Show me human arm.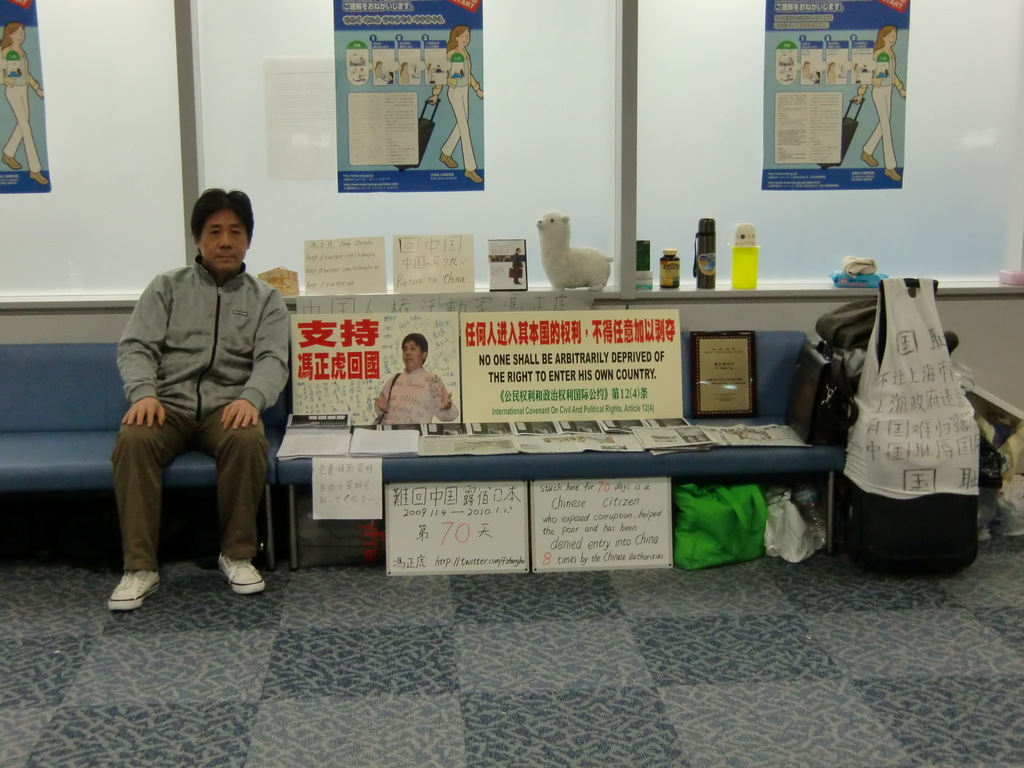
human arm is here: Rect(28, 70, 49, 102).
